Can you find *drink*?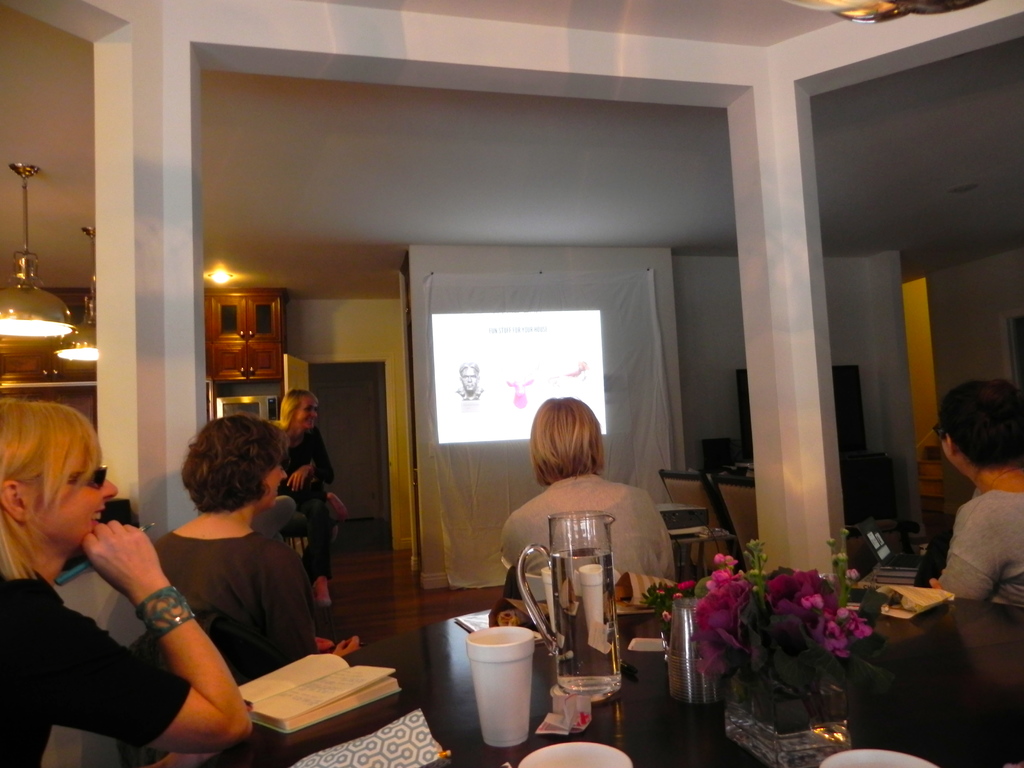
Yes, bounding box: BBox(451, 620, 548, 752).
